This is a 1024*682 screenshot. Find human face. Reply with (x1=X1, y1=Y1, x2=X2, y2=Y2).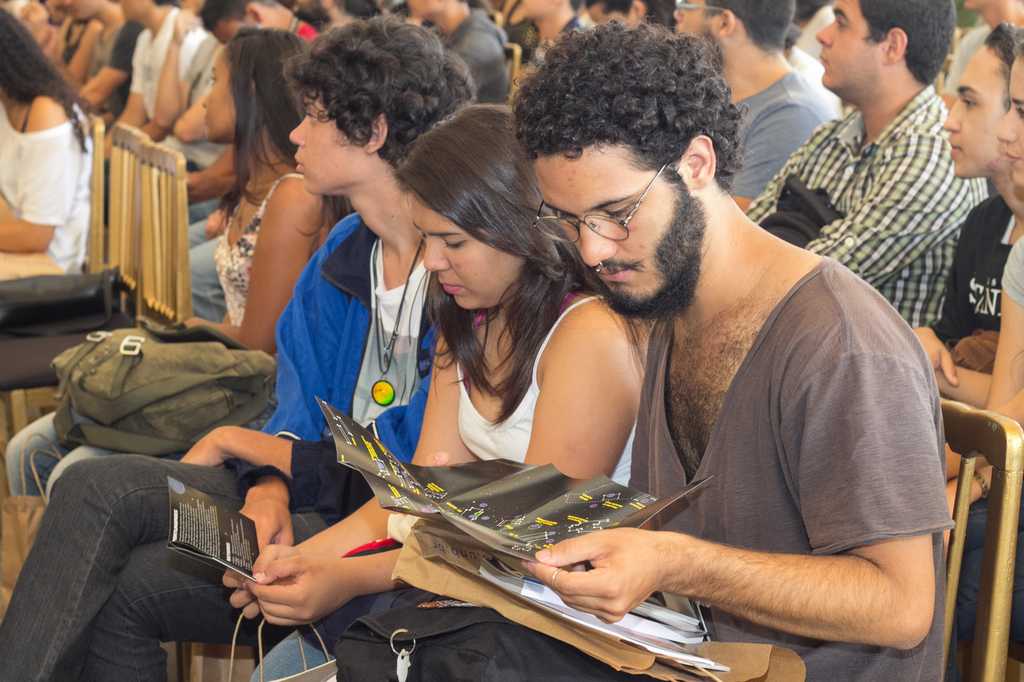
(x1=999, y1=54, x2=1023, y2=191).
